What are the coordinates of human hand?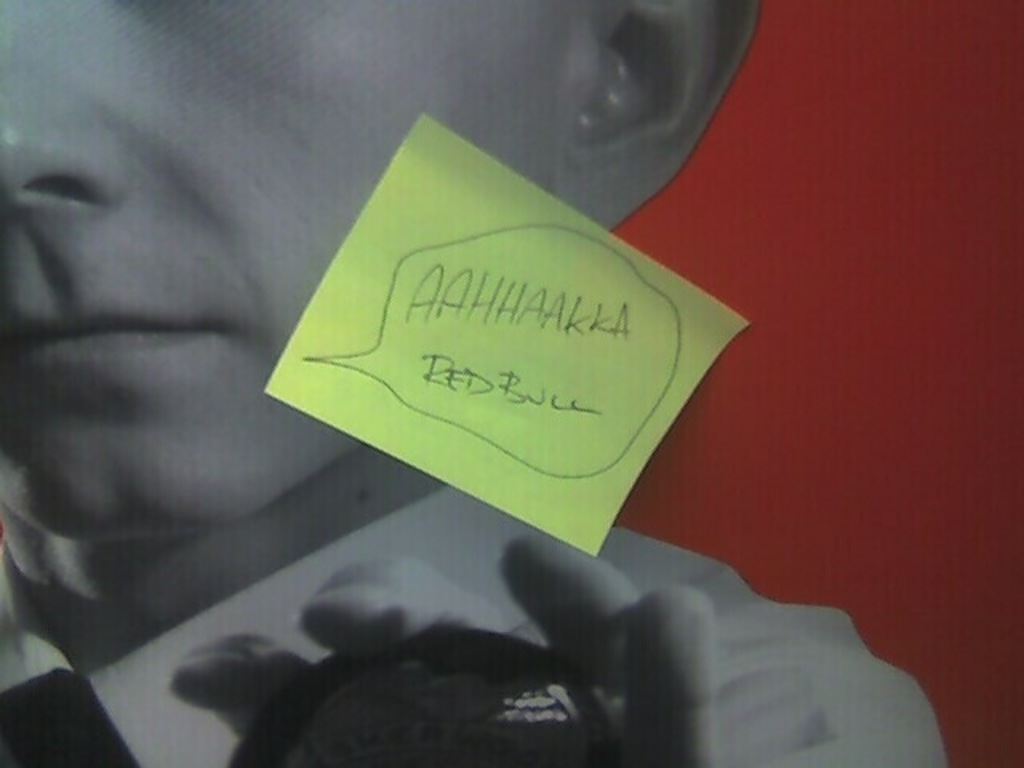
BBox(171, 530, 714, 766).
